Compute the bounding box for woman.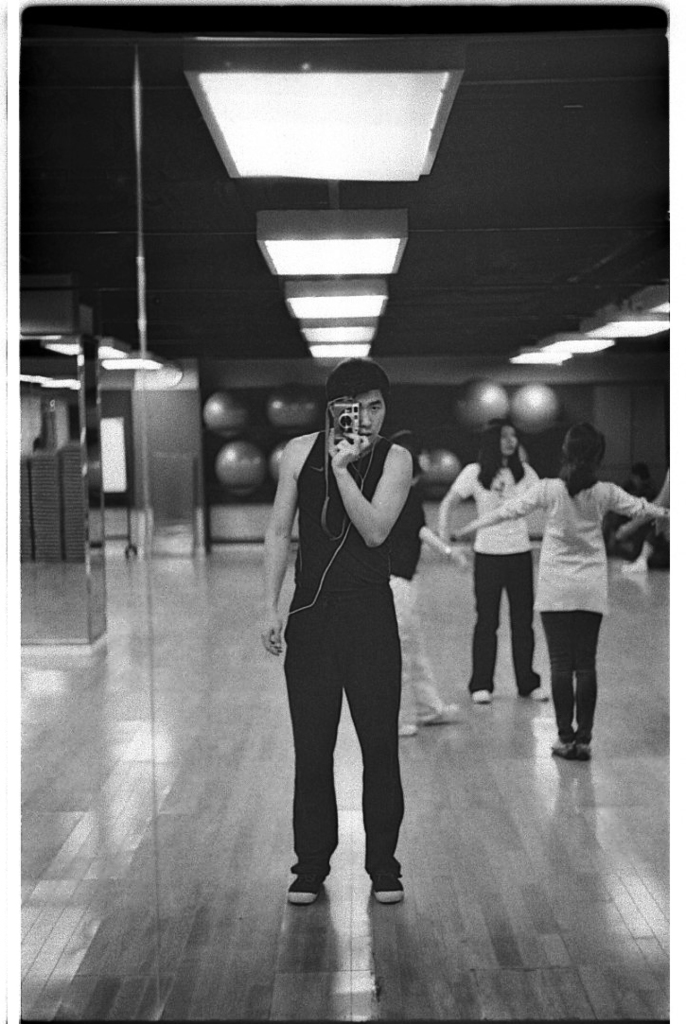
(454, 424, 669, 751).
